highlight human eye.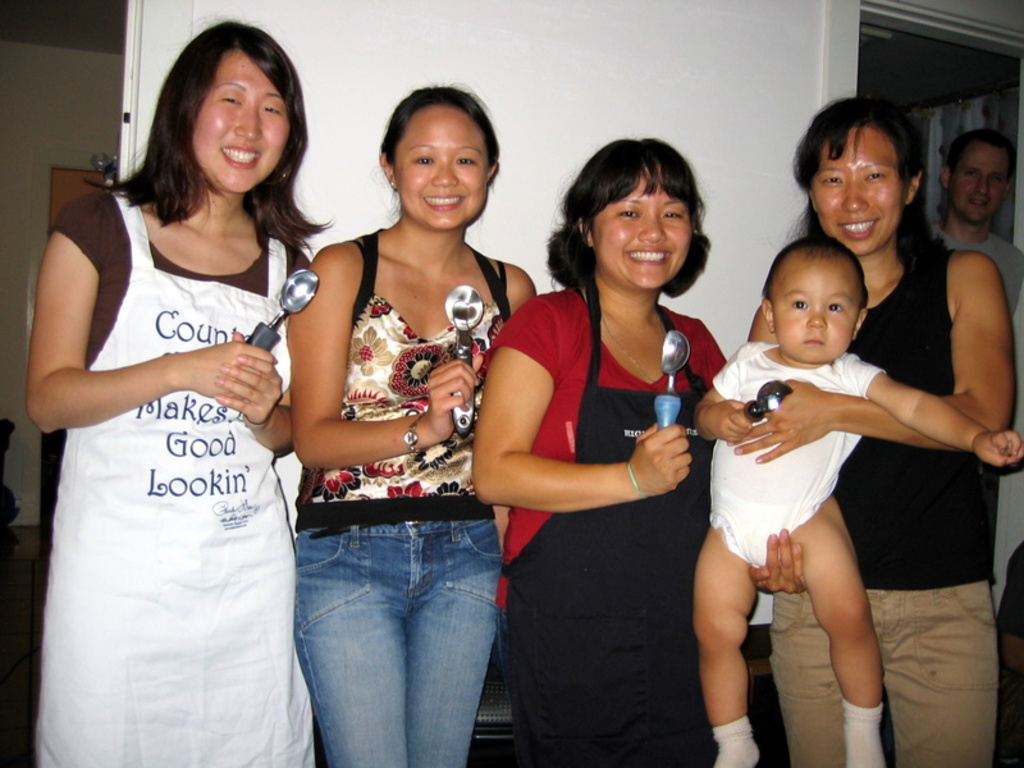
Highlighted region: bbox(817, 172, 844, 187).
